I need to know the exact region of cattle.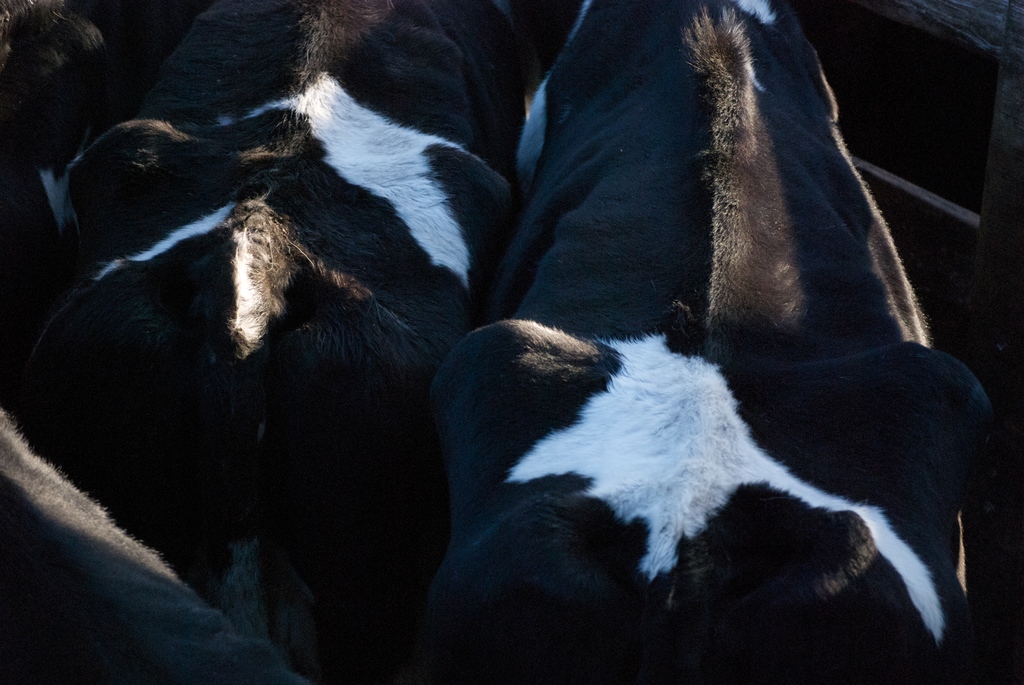
Region: <region>28, 0, 534, 684</region>.
